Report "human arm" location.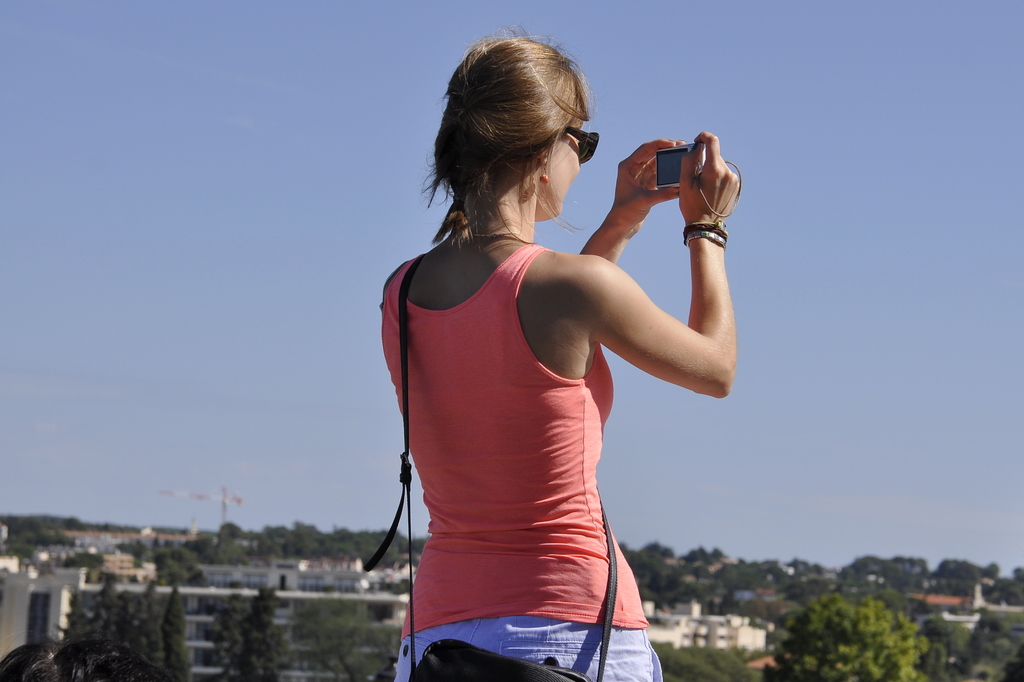
Report: 570:118:713:294.
